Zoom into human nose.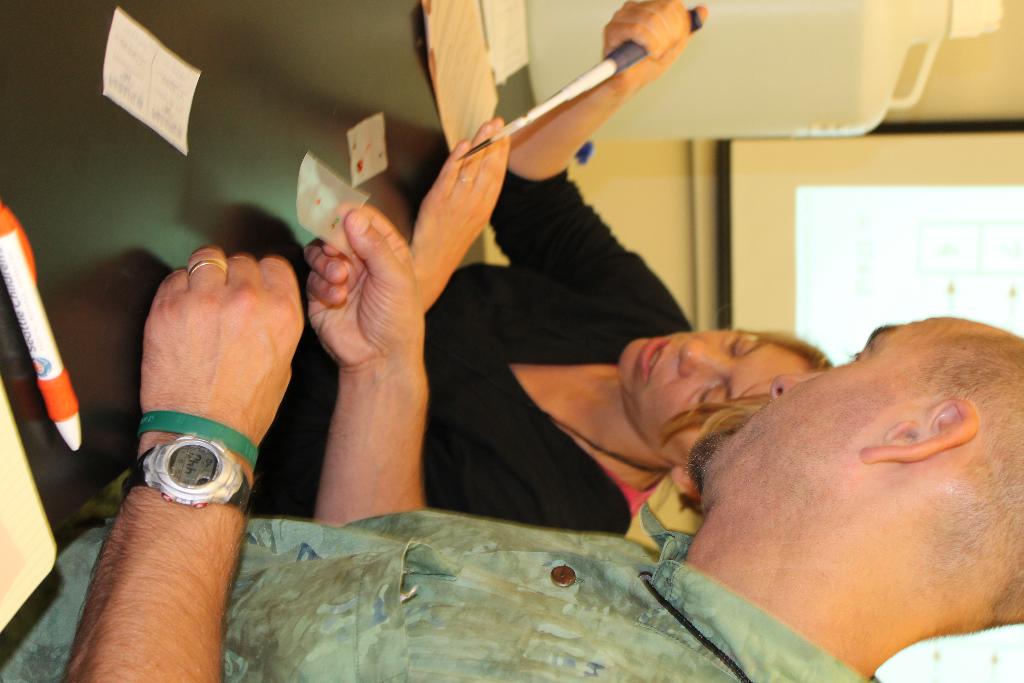
Zoom target: select_region(679, 337, 729, 374).
